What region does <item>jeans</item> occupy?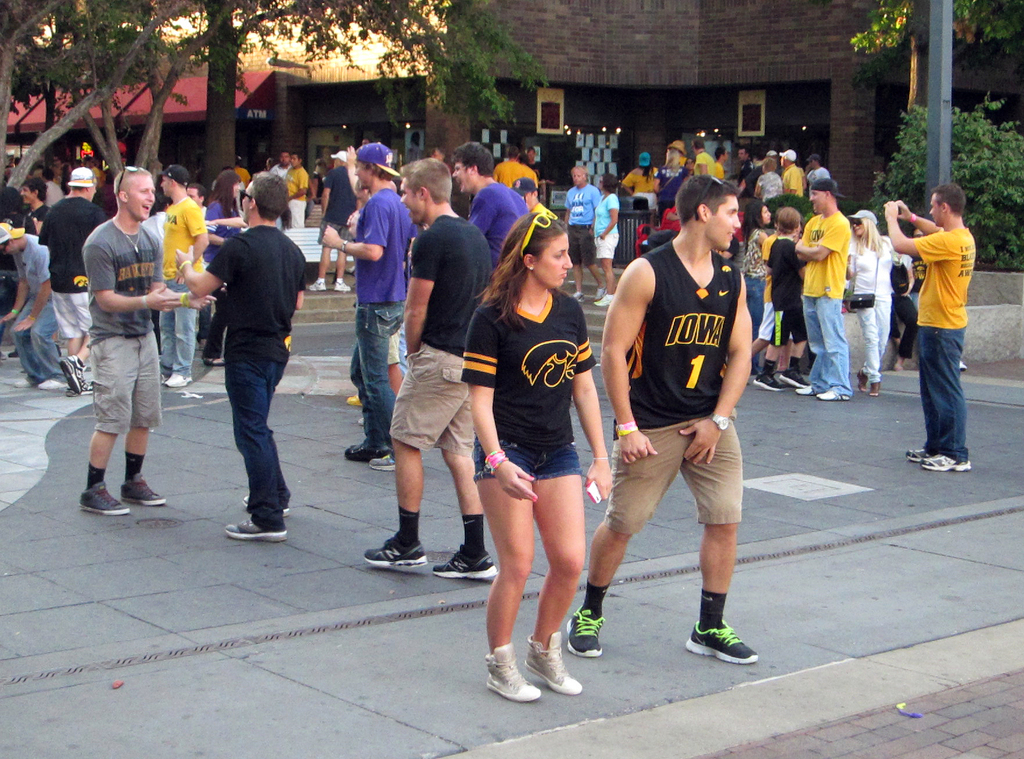
bbox(798, 300, 852, 390).
